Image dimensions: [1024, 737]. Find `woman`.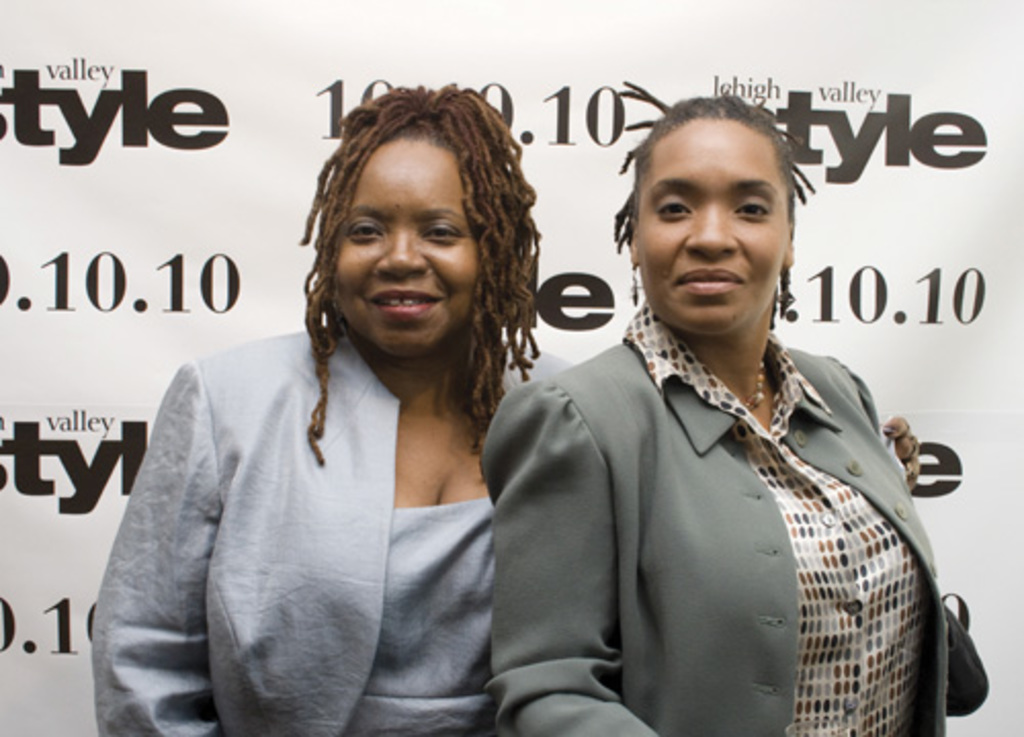
(102,94,631,733).
